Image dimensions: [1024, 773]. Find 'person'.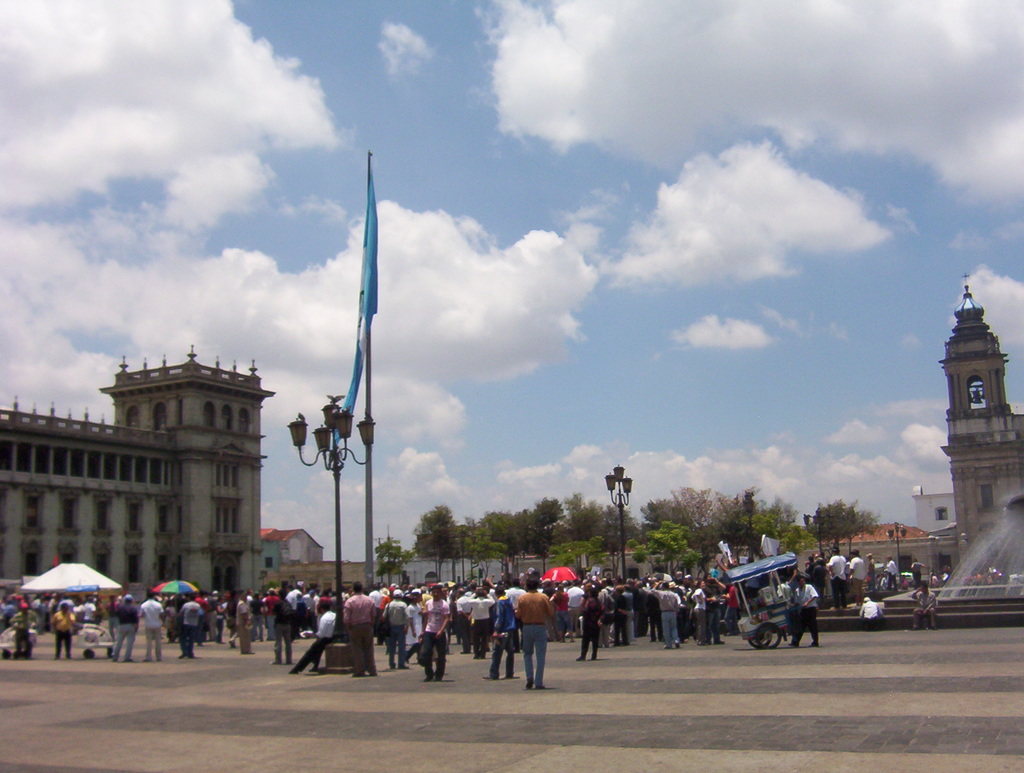
{"left": 574, "top": 581, "right": 610, "bottom": 661}.
